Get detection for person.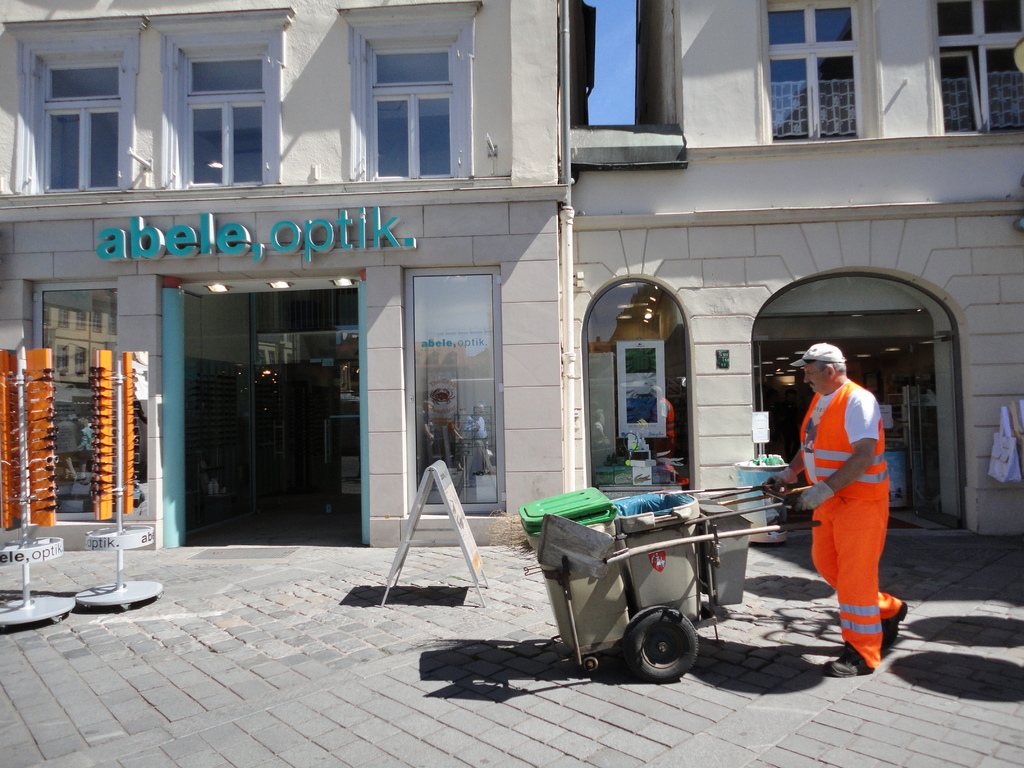
Detection: (761,342,905,676).
